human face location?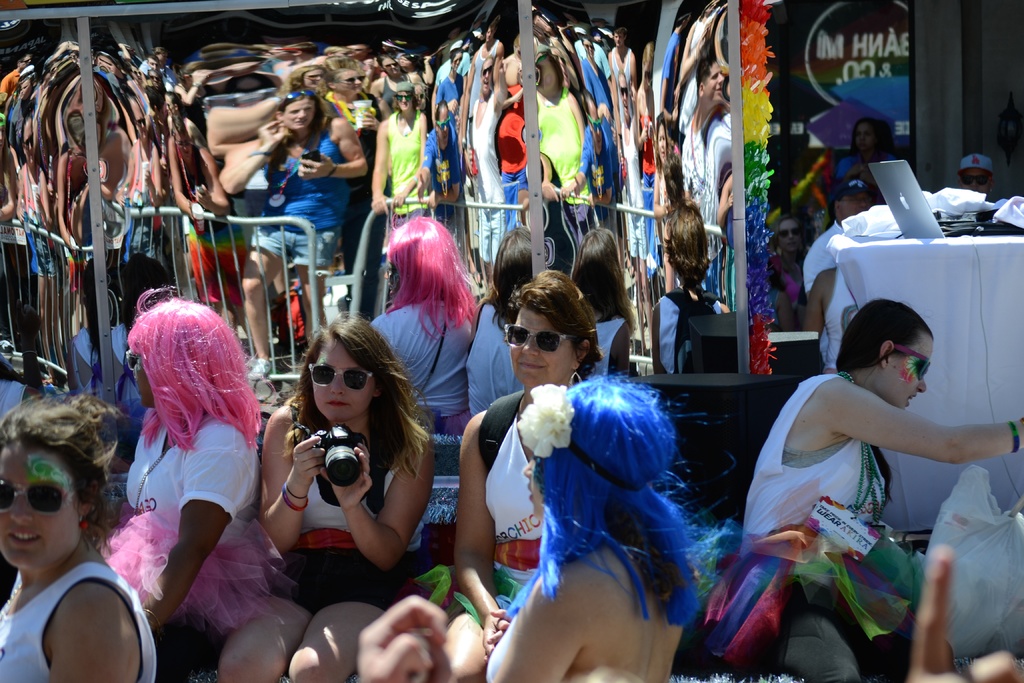
rect(311, 341, 374, 421)
